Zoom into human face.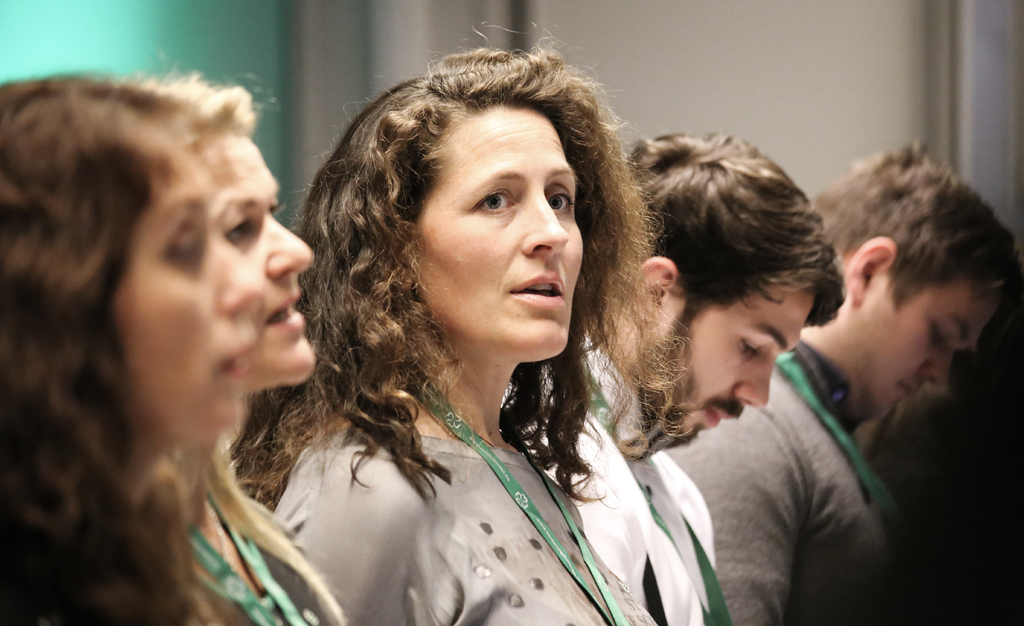
Zoom target: [x1=200, y1=135, x2=317, y2=385].
